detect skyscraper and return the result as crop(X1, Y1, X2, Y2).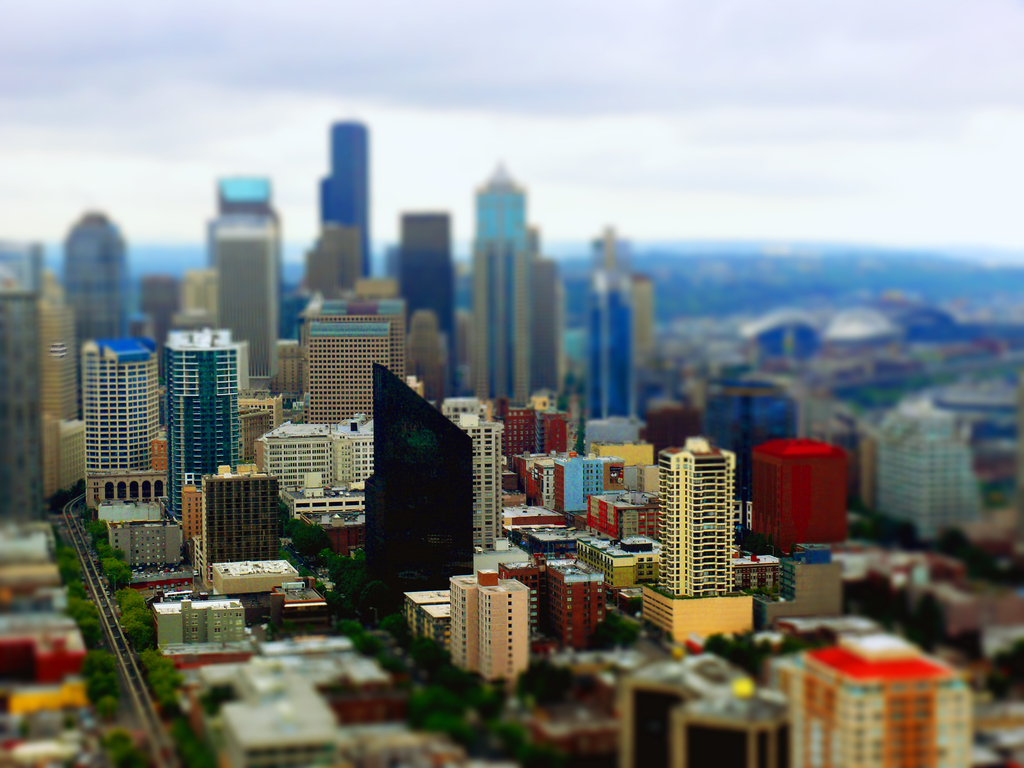
crop(315, 114, 374, 272).
